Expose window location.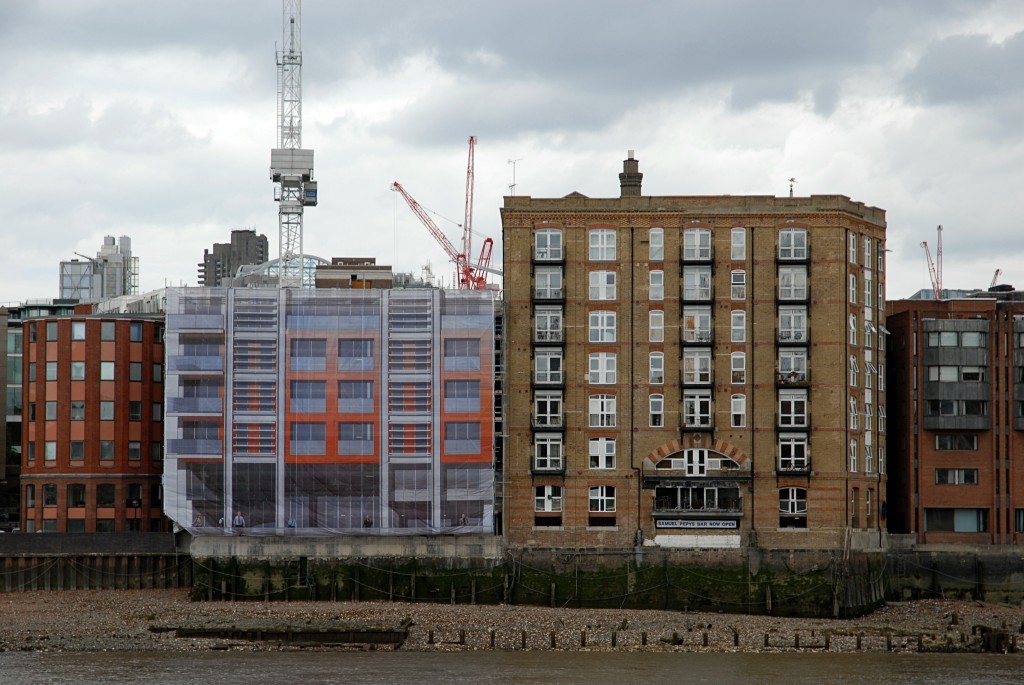
Exposed at crop(930, 330, 985, 348).
